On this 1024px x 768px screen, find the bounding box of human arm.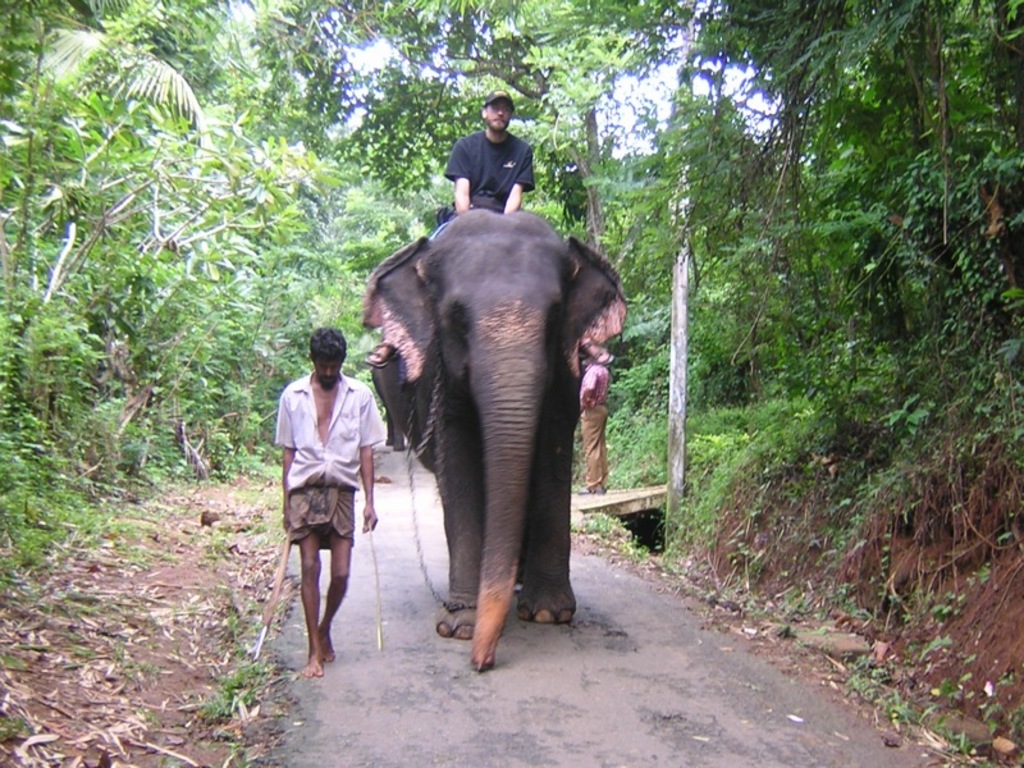
Bounding box: (274,389,296,531).
